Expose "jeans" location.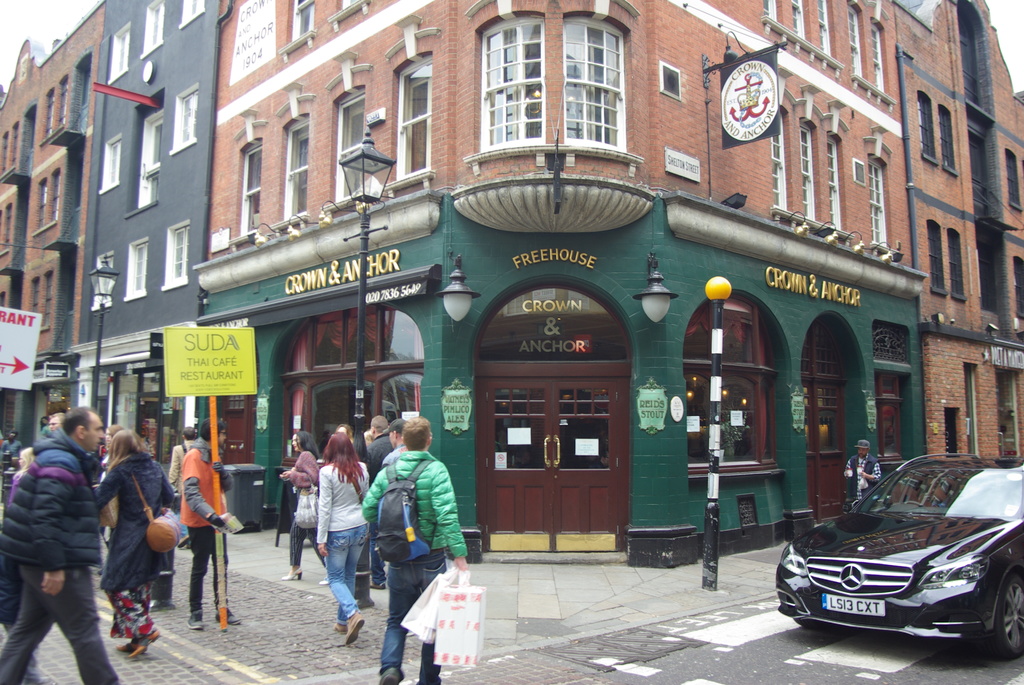
Exposed at [325,526,372,626].
